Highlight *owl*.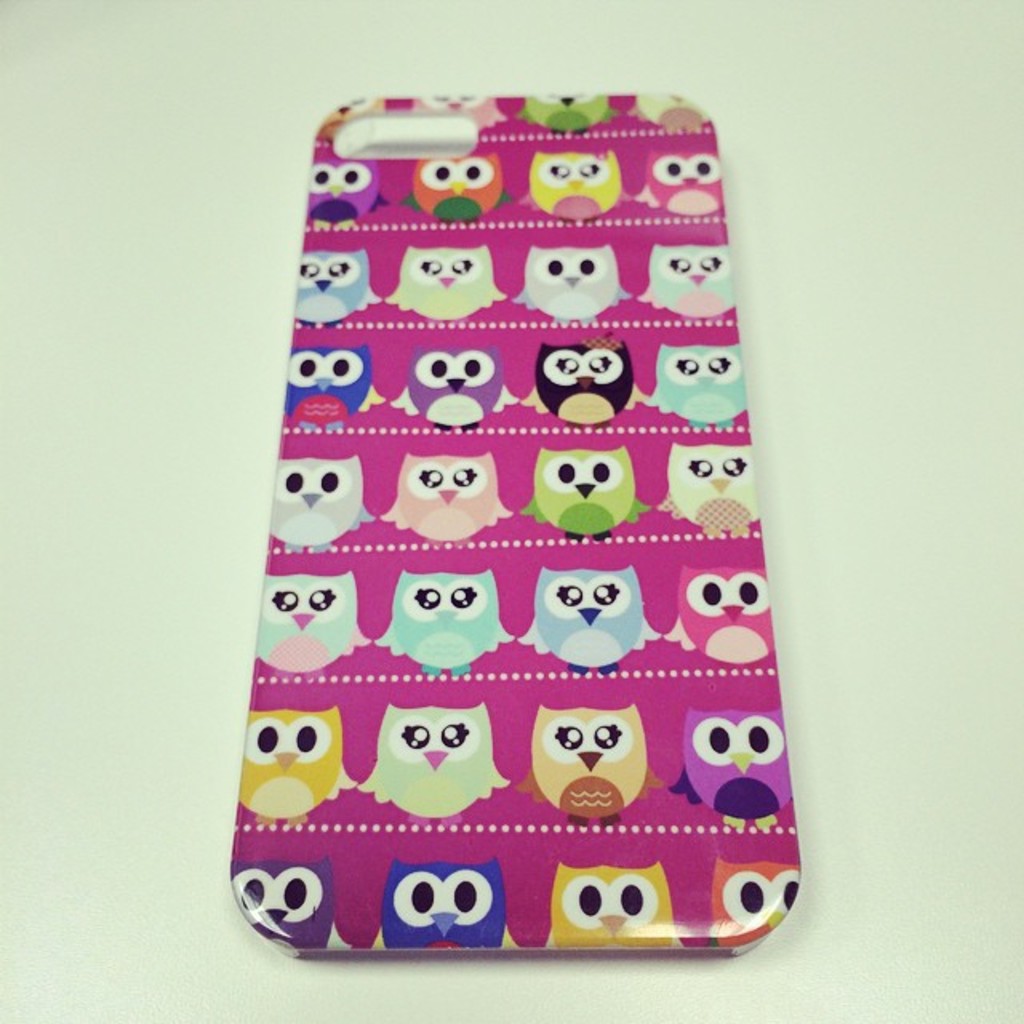
Highlighted region: 547 858 686 952.
